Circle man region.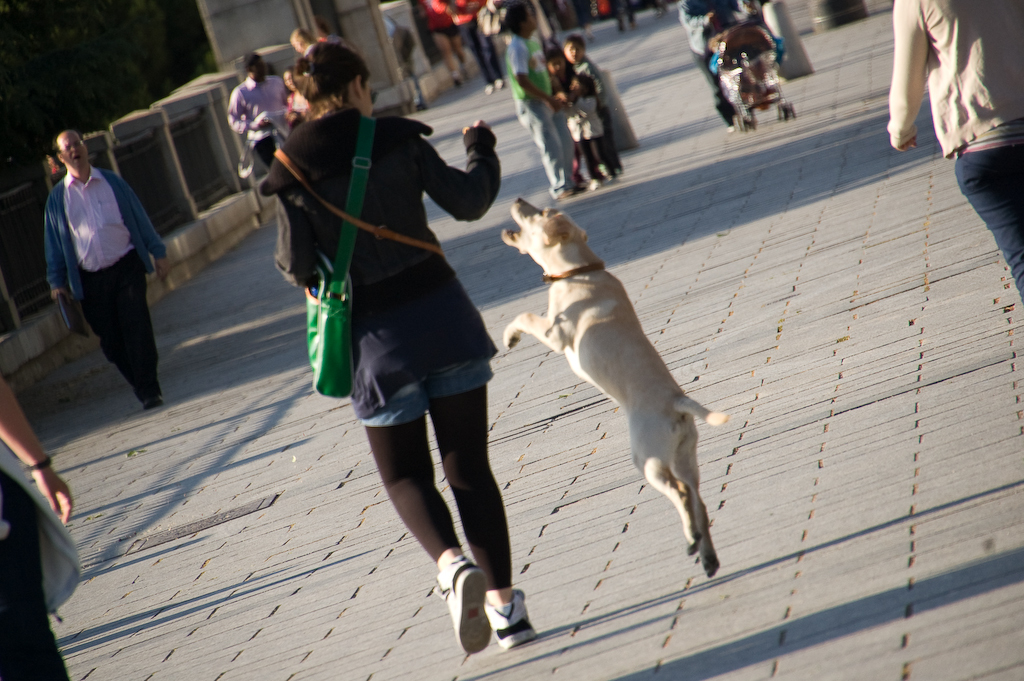
Region: l=44, t=128, r=168, b=412.
